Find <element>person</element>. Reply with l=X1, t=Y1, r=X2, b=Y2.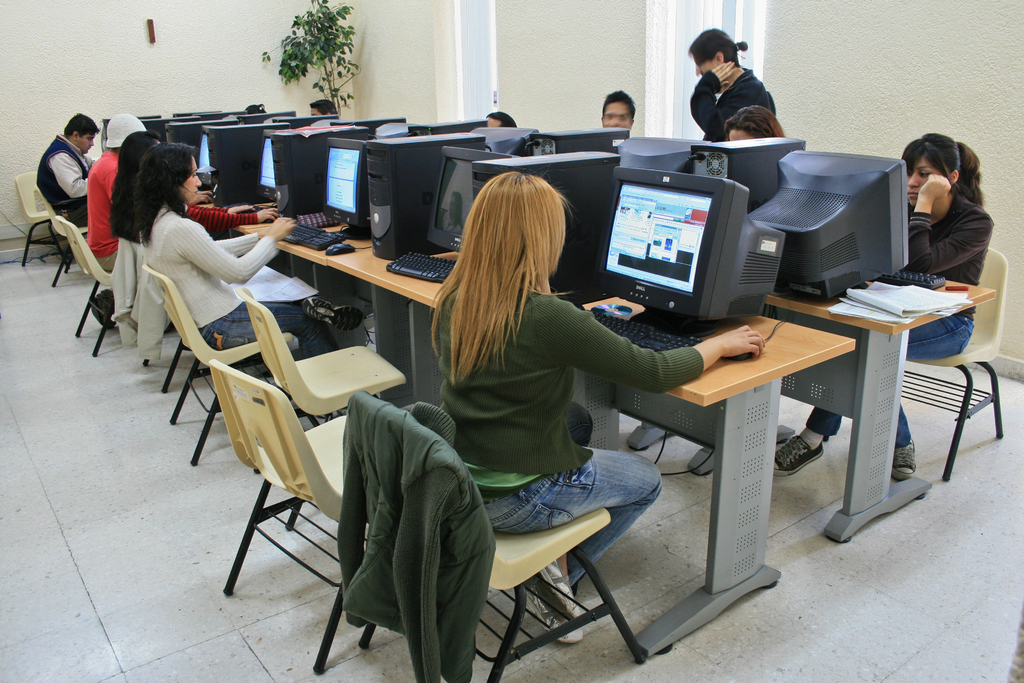
l=674, t=30, r=792, b=146.
